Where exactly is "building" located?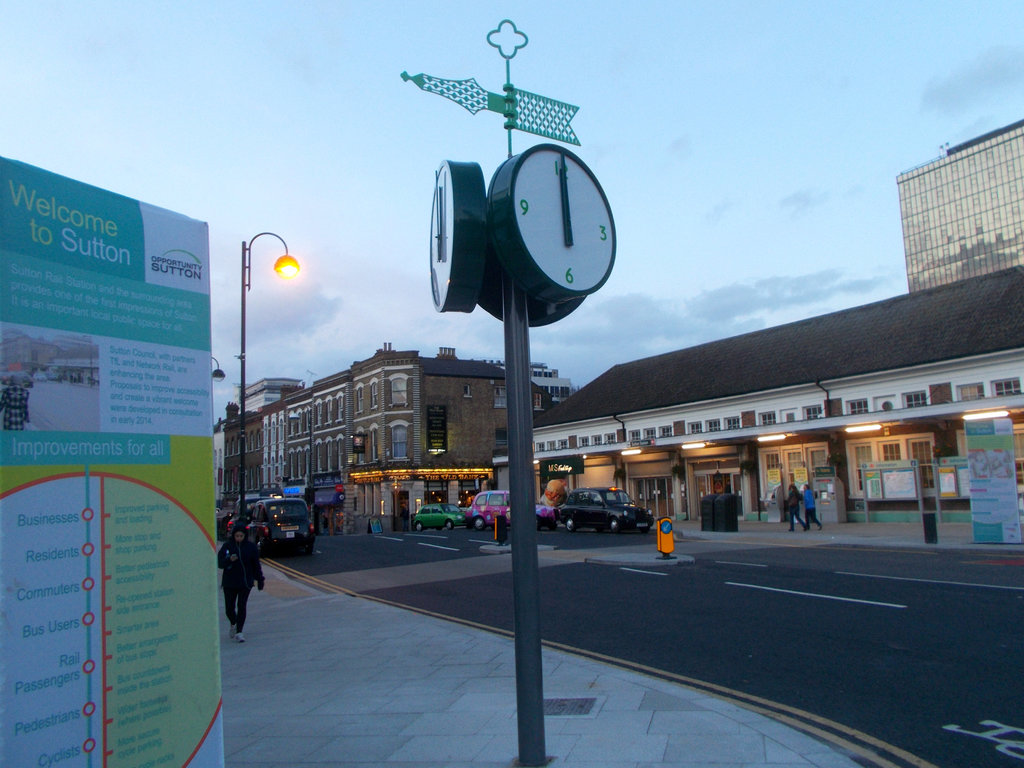
Its bounding box is <box>353,355,510,474</box>.
